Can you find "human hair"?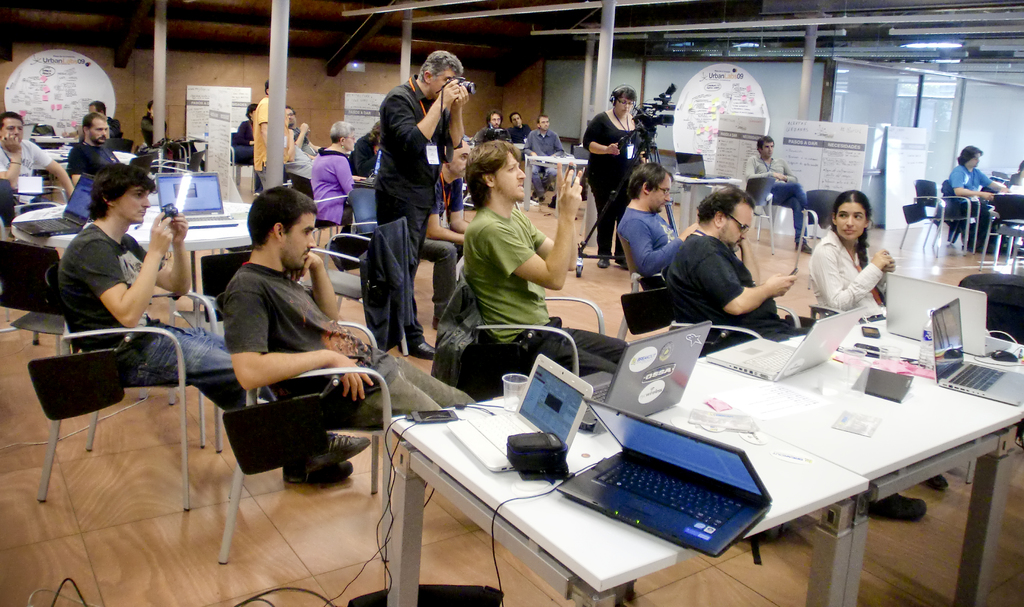
Yes, bounding box: bbox=(245, 186, 317, 247).
